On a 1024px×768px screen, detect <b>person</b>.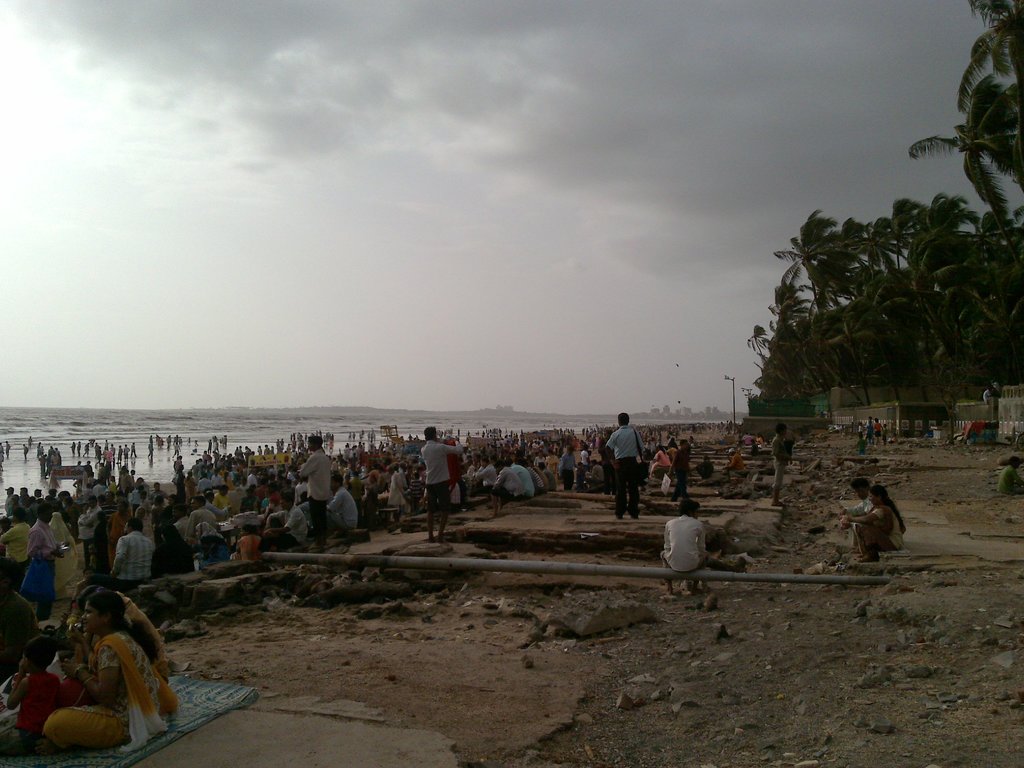
<region>0, 557, 40, 679</region>.
